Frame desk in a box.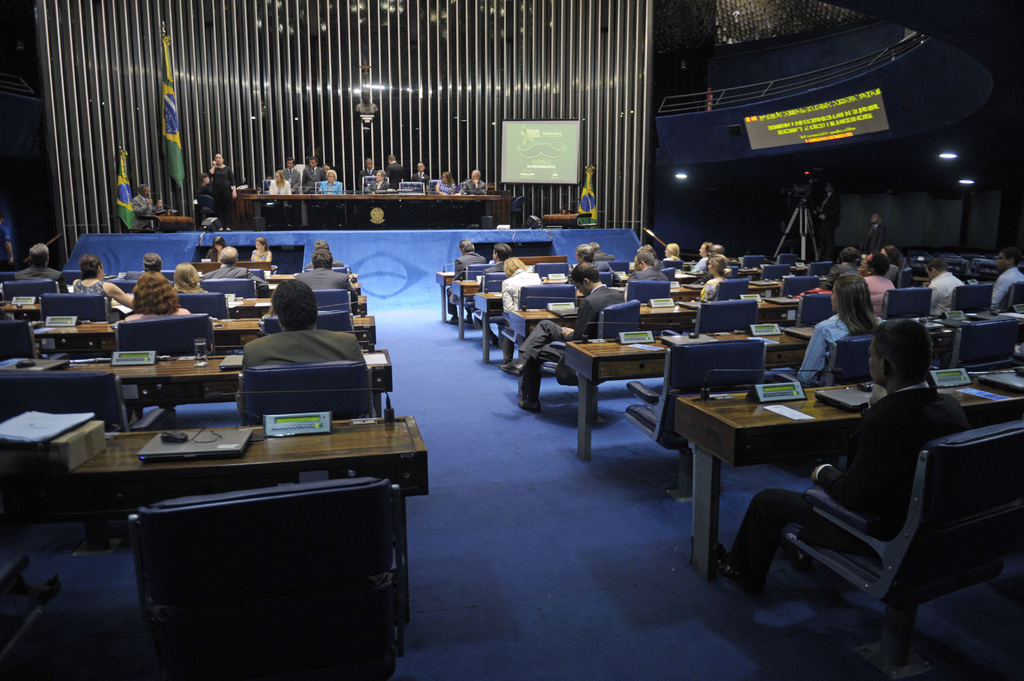
[x1=85, y1=412, x2=448, y2=675].
